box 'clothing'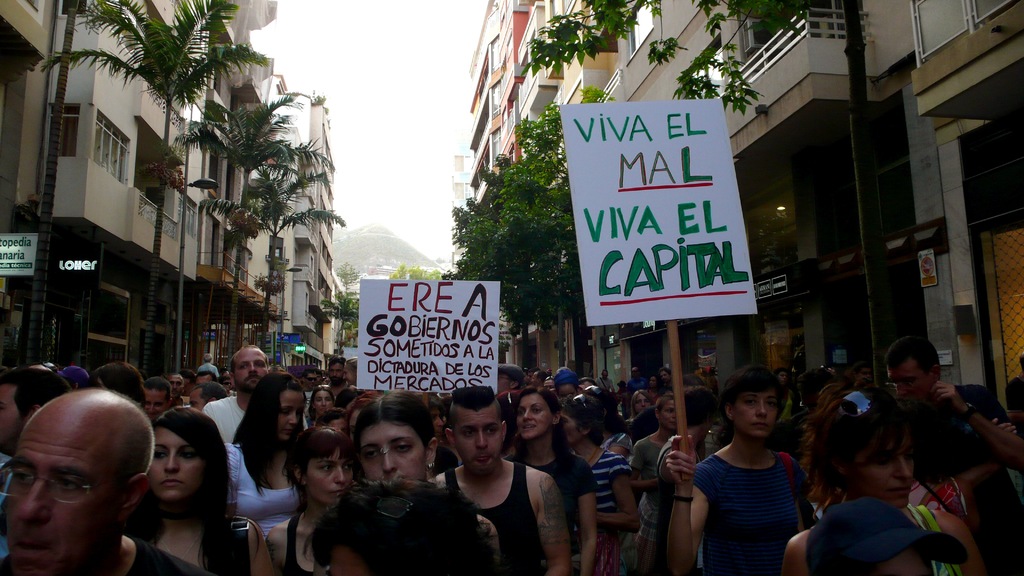
left=436, top=457, right=547, bottom=575
